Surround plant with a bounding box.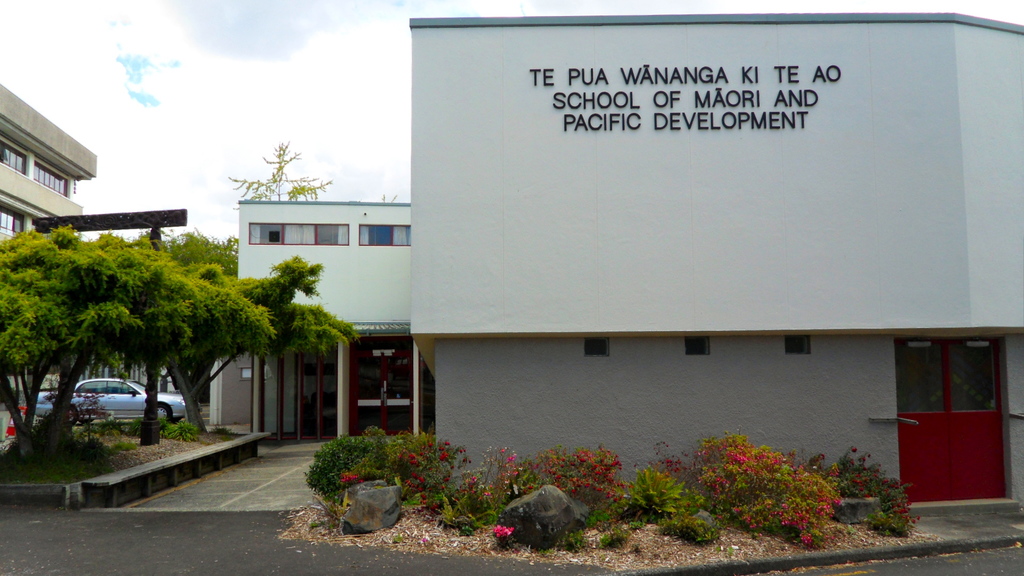
crop(601, 527, 632, 550).
